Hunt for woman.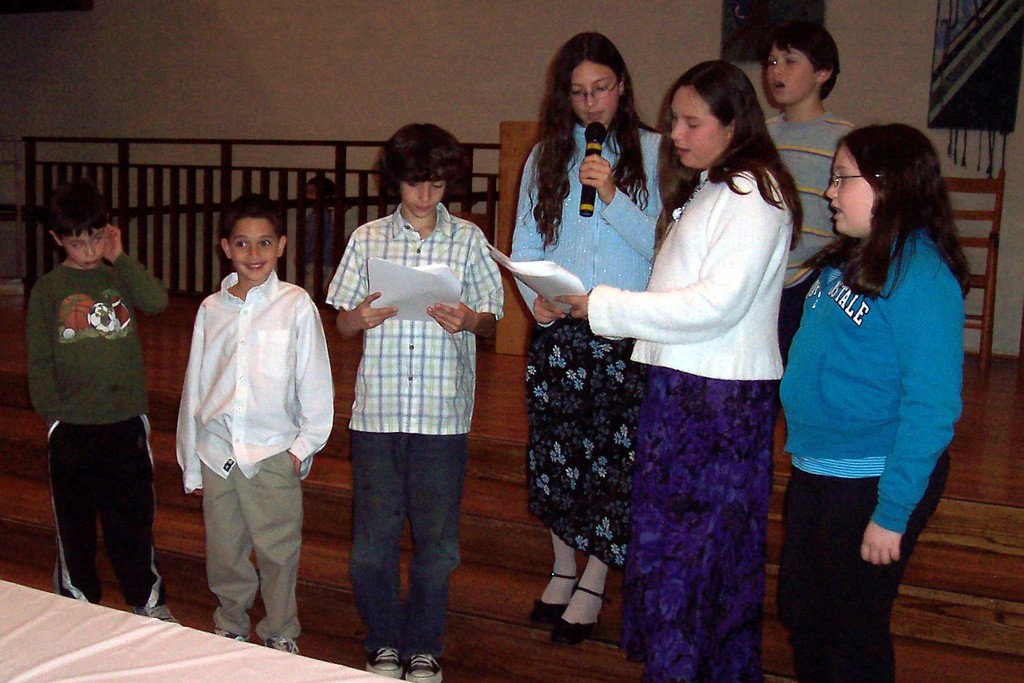
Hunted down at (603, 49, 824, 681).
